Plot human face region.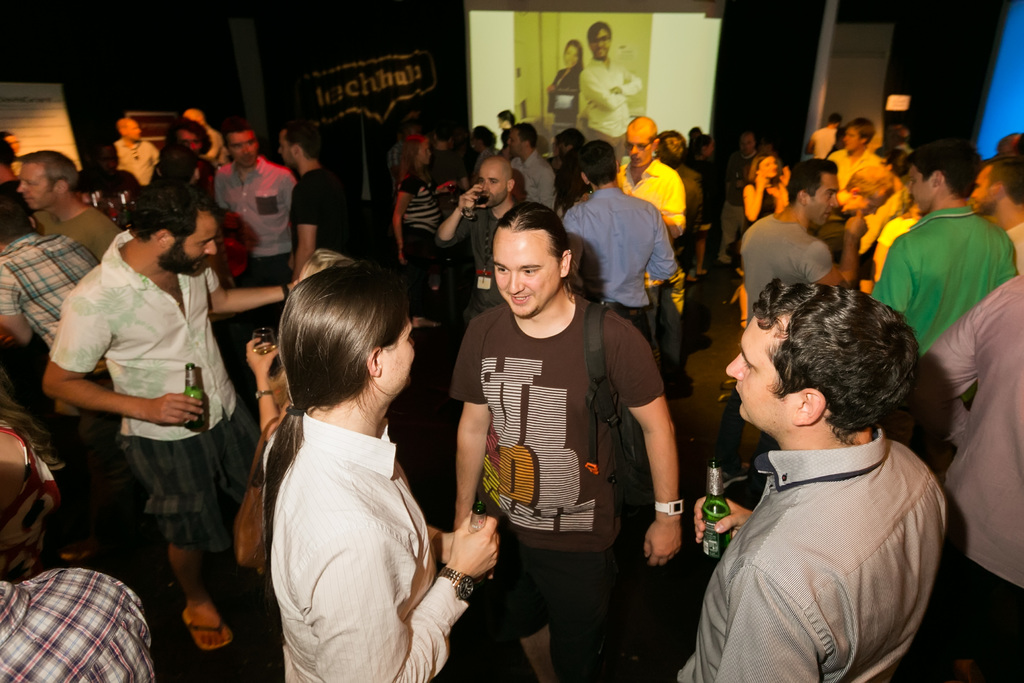
Plotted at x1=477 y1=159 x2=509 y2=206.
